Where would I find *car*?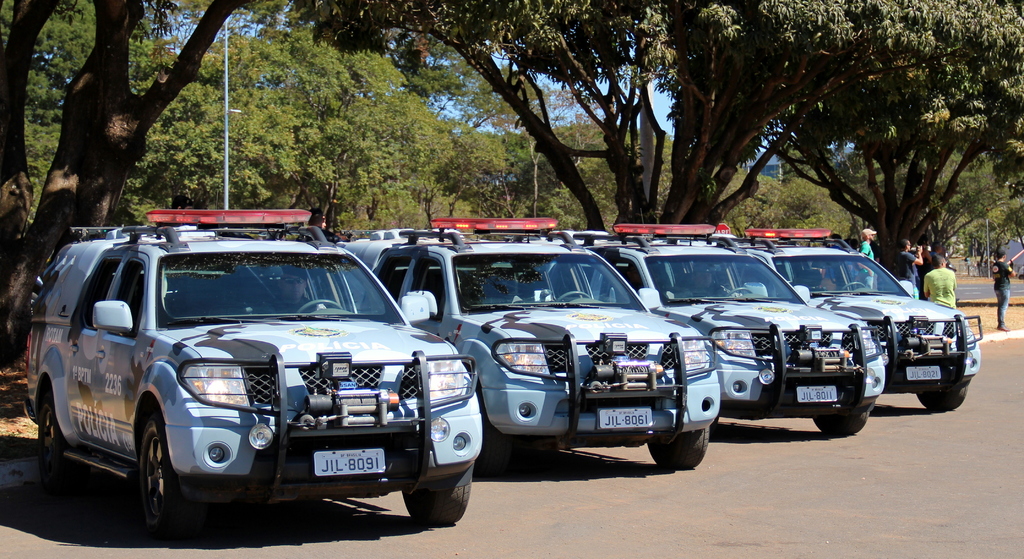
At (739, 222, 986, 419).
